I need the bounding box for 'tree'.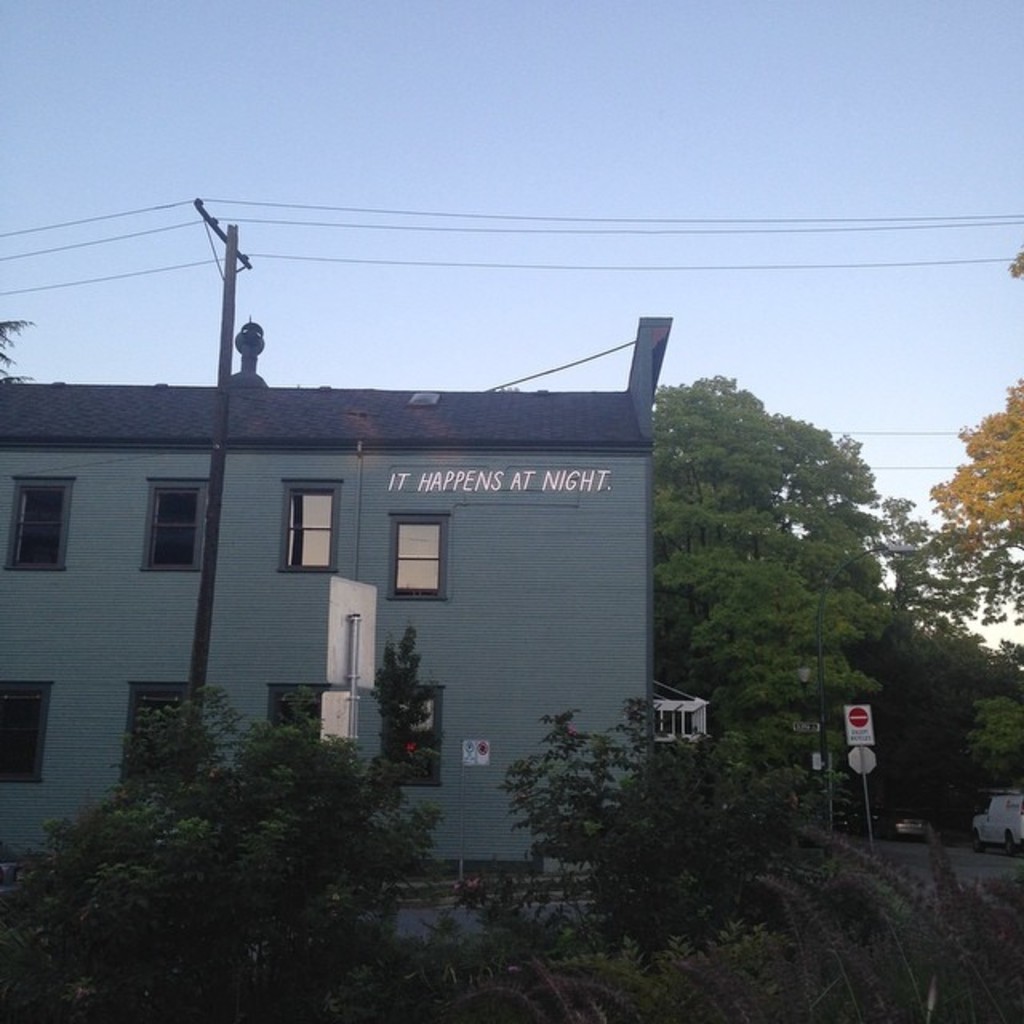
Here it is: left=853, top=611, right=1022, bottom=826.
